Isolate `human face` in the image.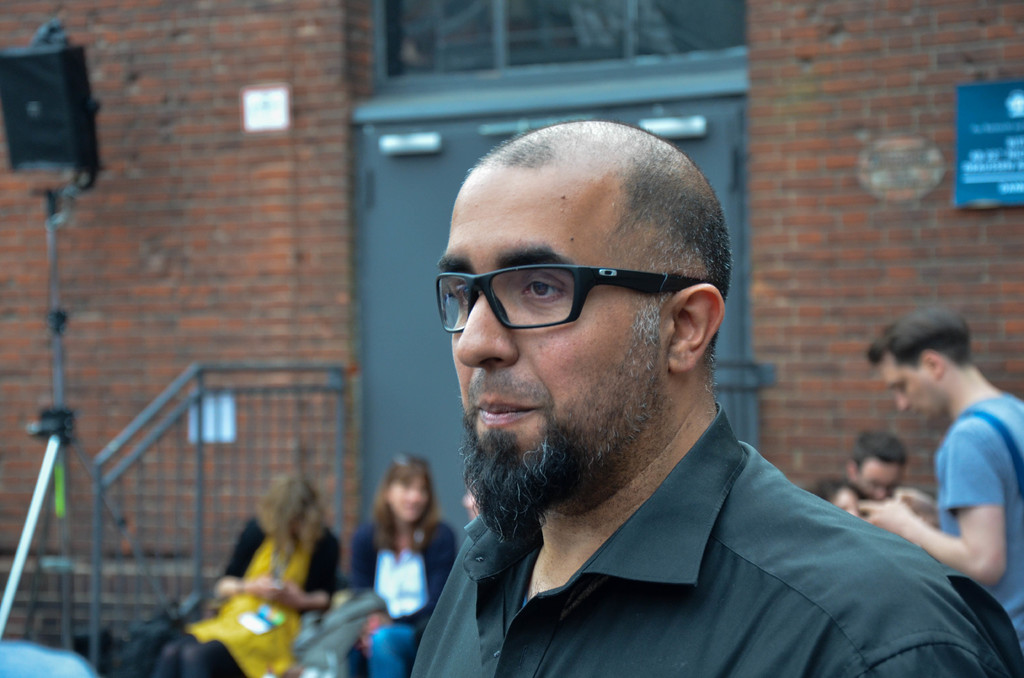
Isolated region: rect(436, 169, 661, 496).
